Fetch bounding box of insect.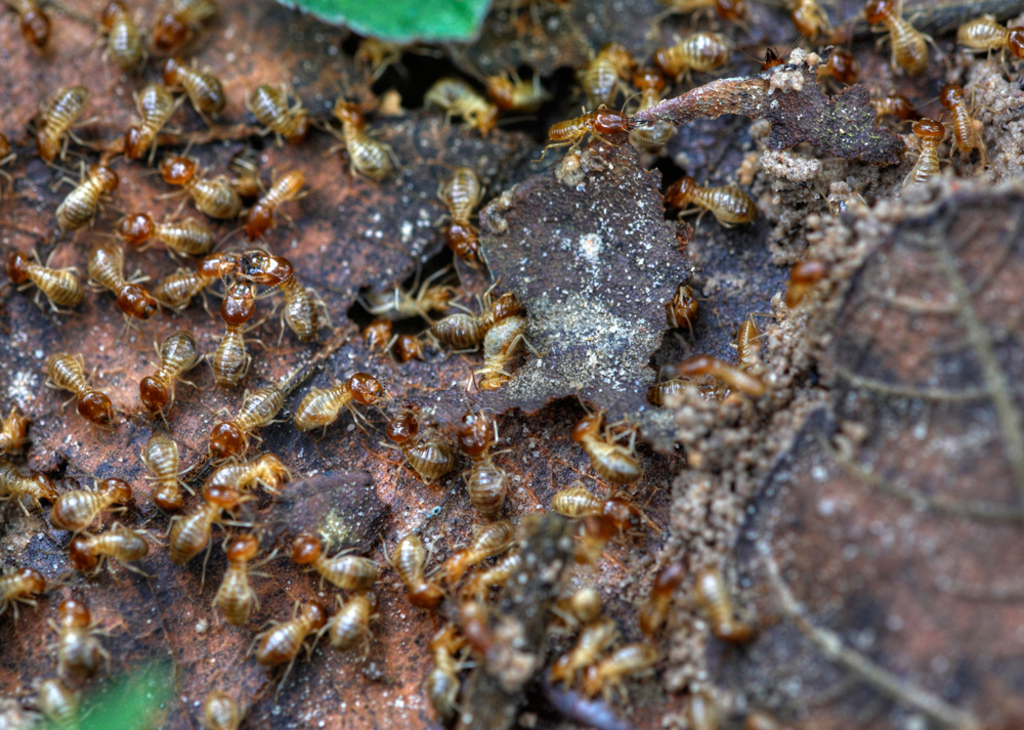
Bbox: left=551, top=589, right=626, bottom=640.
